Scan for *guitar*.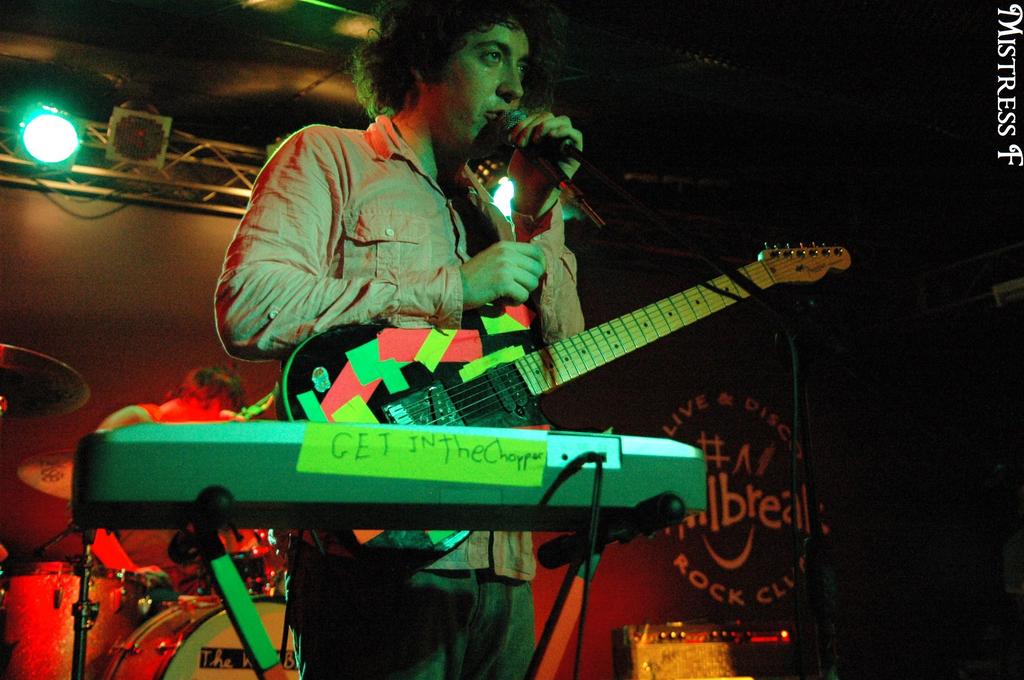
Scan result: {"left": 279, "top": 238, "right": 851, "bottom": 576}.
